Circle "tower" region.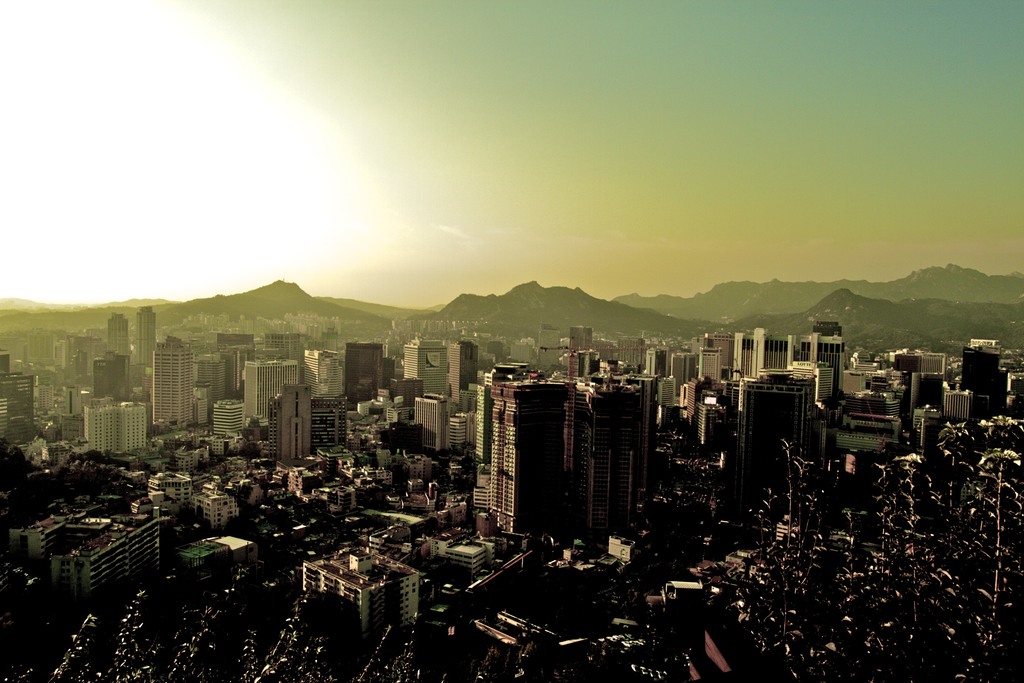
Region: locate(269, 375, 319, 468).
